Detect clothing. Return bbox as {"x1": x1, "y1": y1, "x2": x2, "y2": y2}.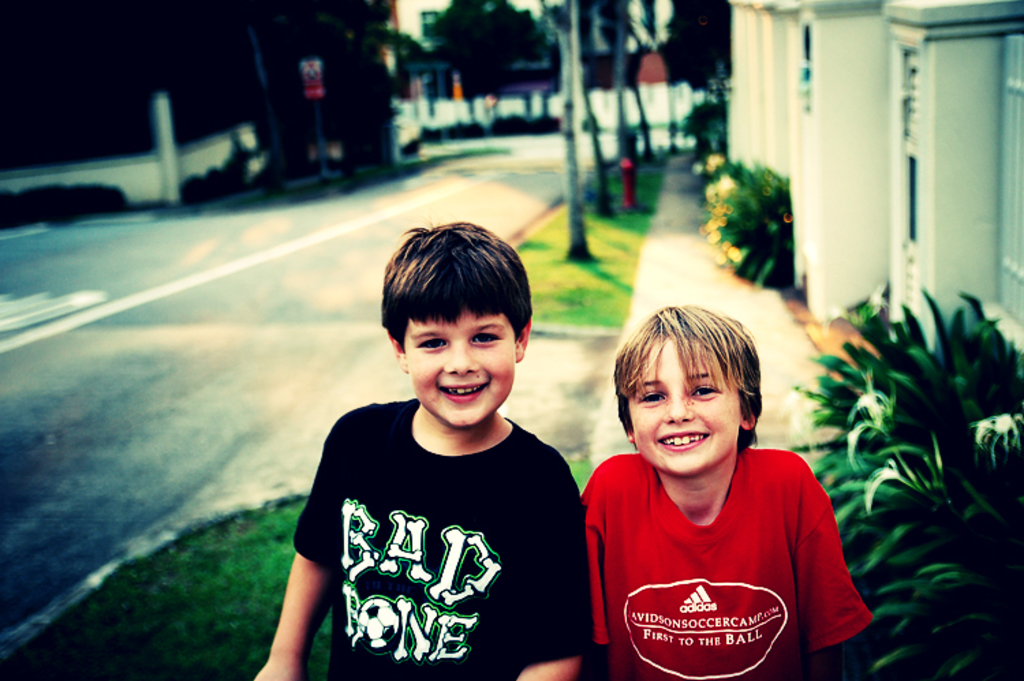
{"x1": 590, "y1": 444, "x2": 860, "y2": 670}.
